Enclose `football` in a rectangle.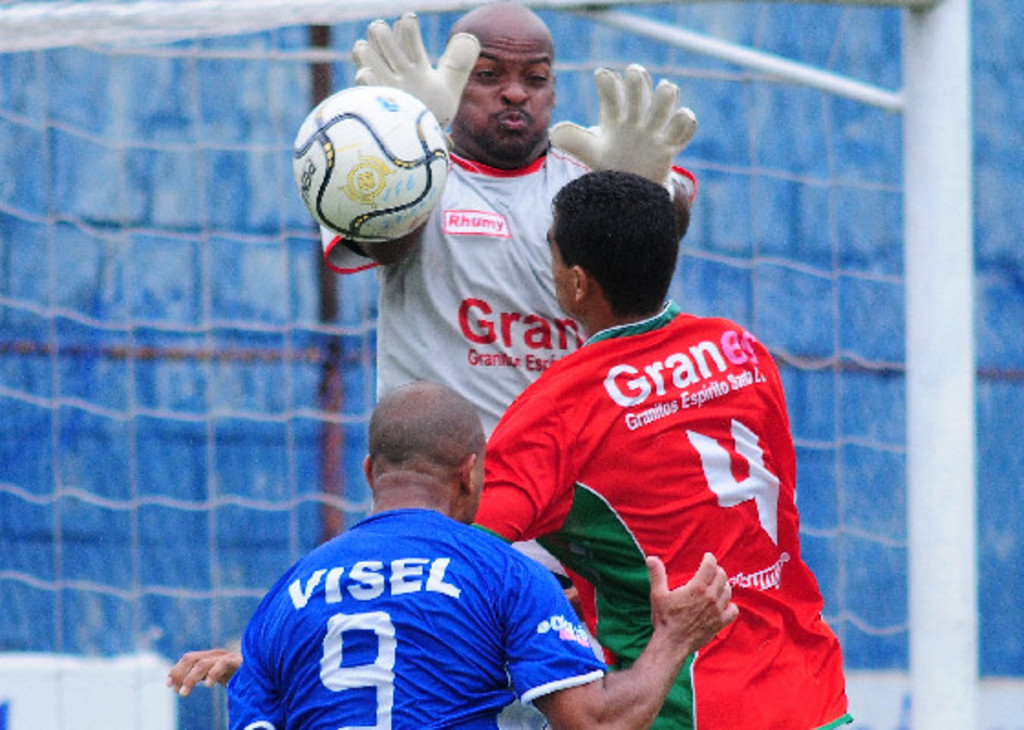
box(293, 84, 452, 247).
